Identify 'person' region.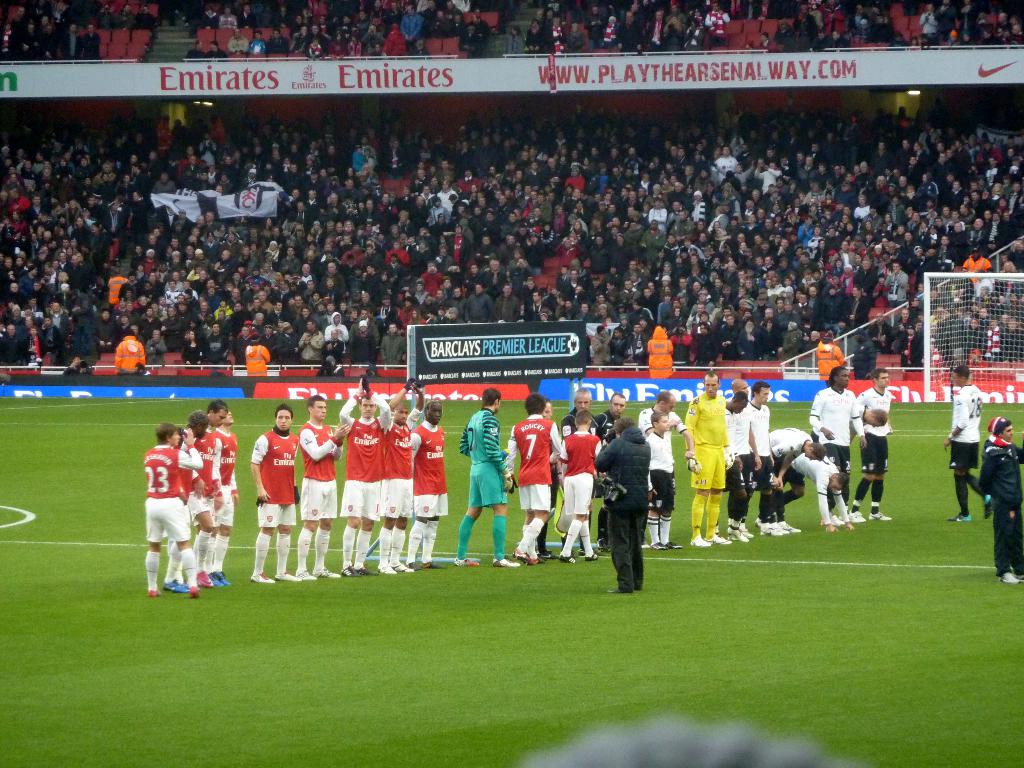
Region: x1=200, y1=405, x2=234, y2=582.
